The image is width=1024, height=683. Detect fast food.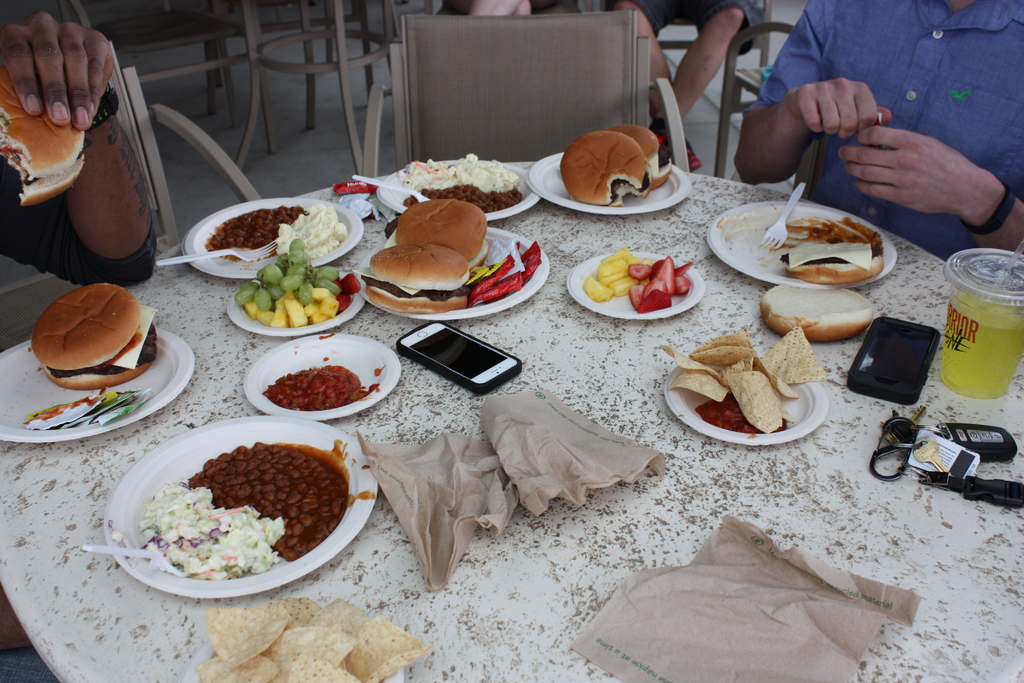
Detection: crop(233, 285, 247, 309).
